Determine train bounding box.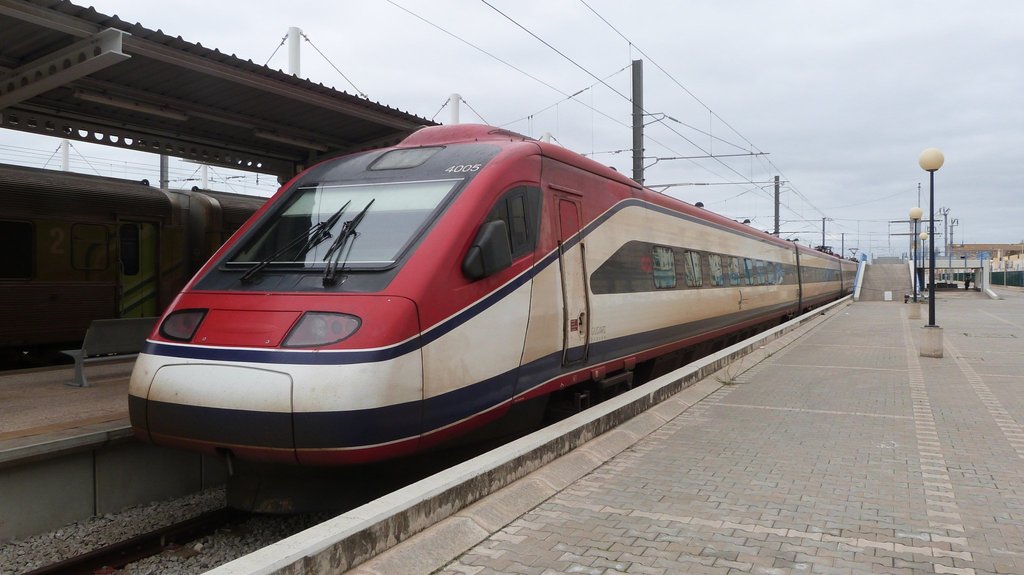
Determined: locate(125, 117, 860, 533).
